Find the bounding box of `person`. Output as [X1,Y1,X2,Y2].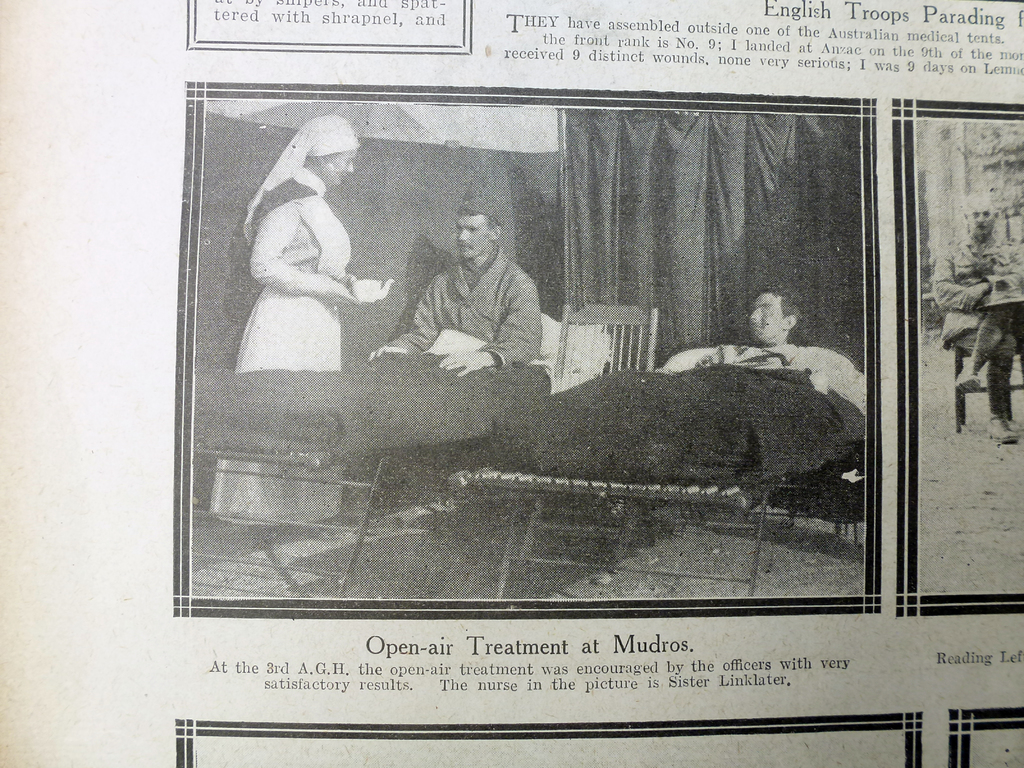
[244,105,390,379].
